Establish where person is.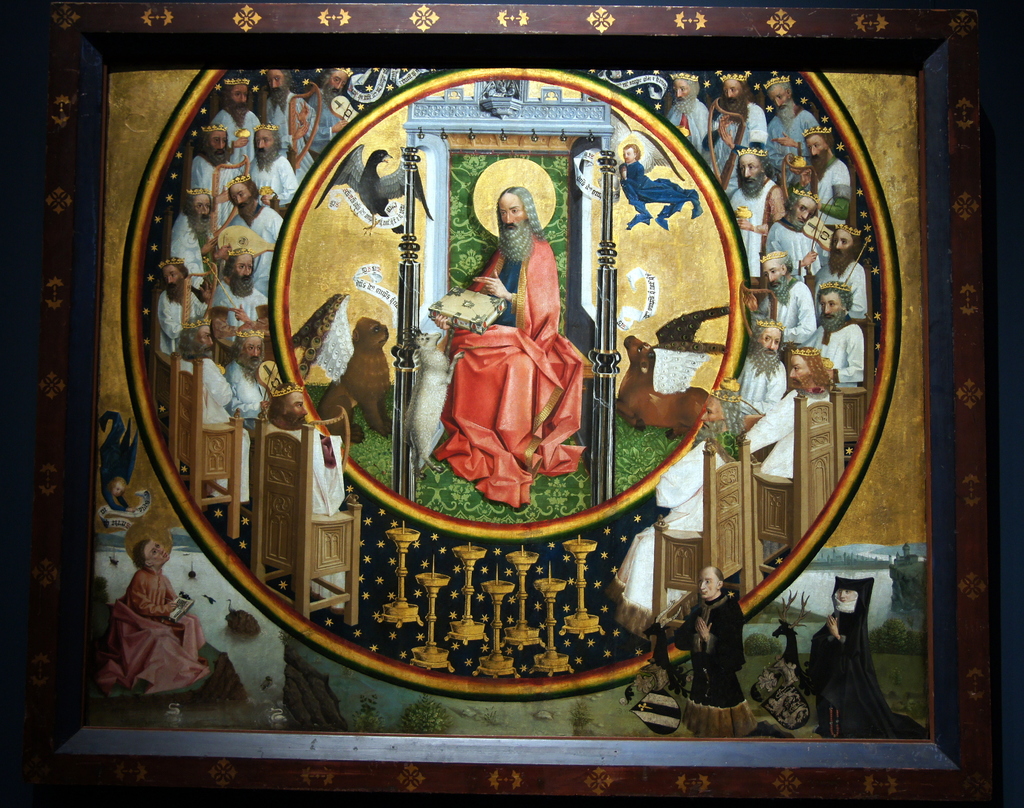
Established at bbox(760, 184, 810, 280).
